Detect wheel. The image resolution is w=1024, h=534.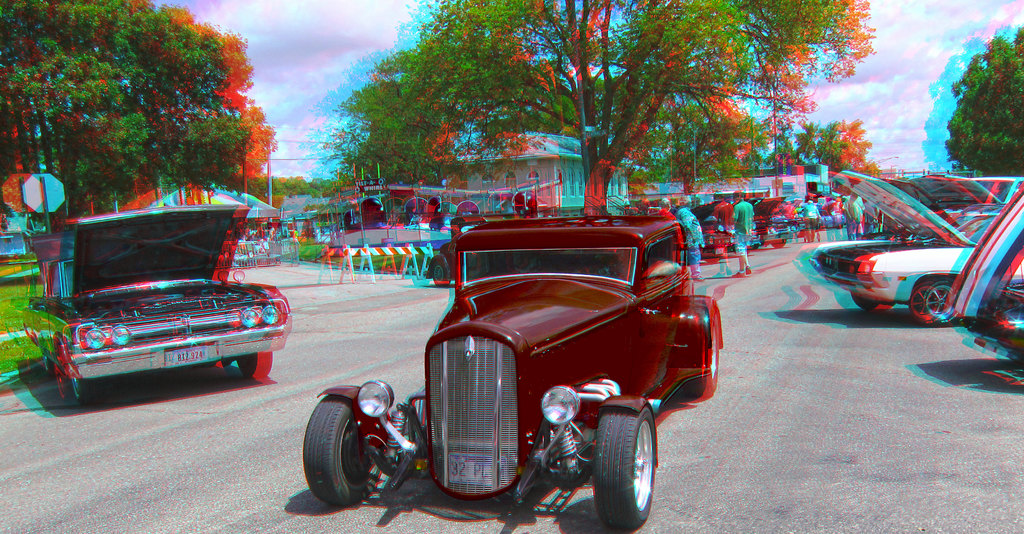
Rect(305, 395, 370, 505).
